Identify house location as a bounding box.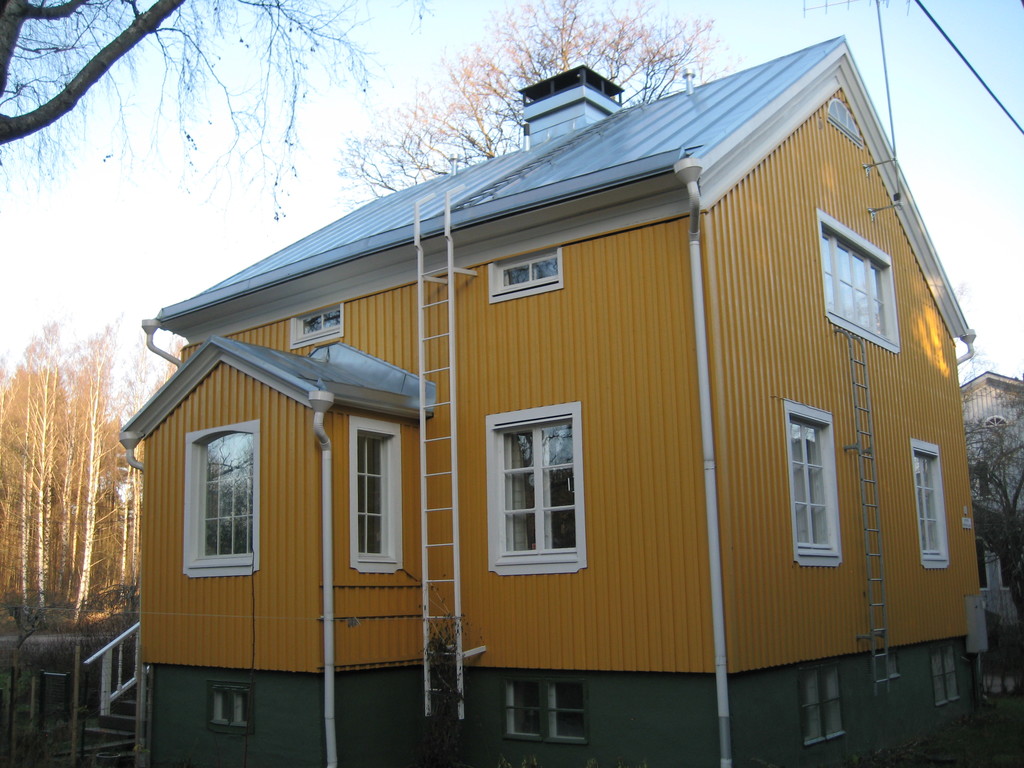
940, 379, 1023, 621.
